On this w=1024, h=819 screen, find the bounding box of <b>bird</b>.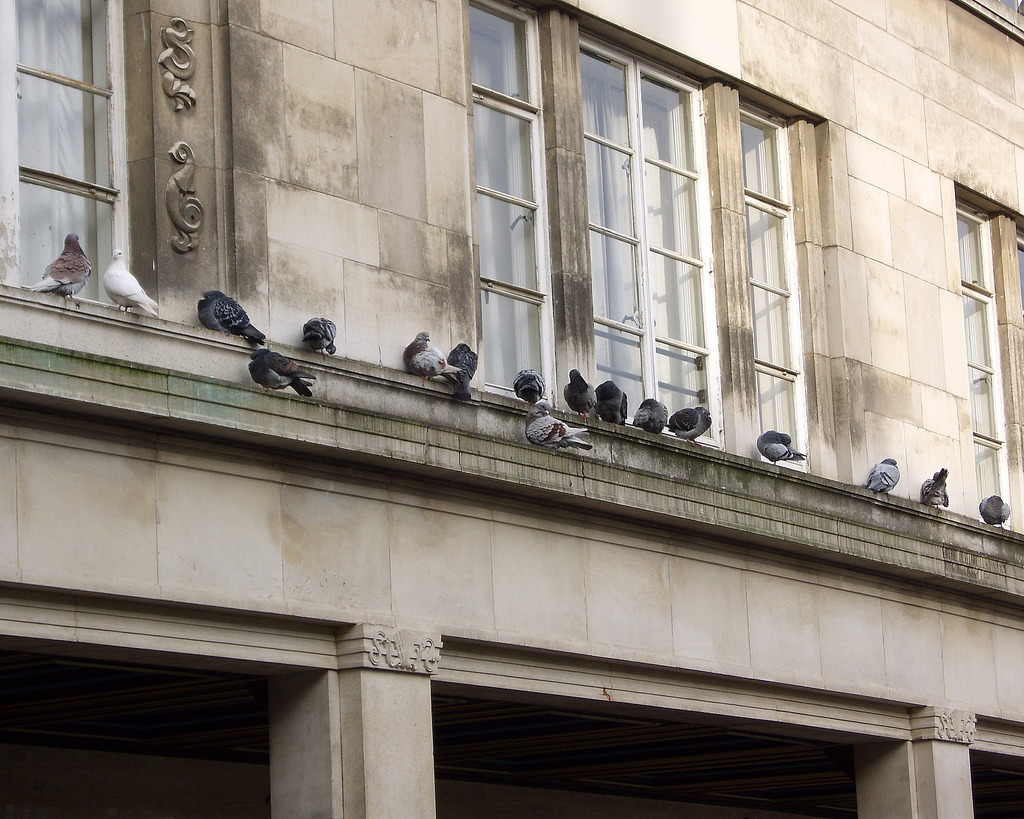
Bounding box: 444 339 481 408.
